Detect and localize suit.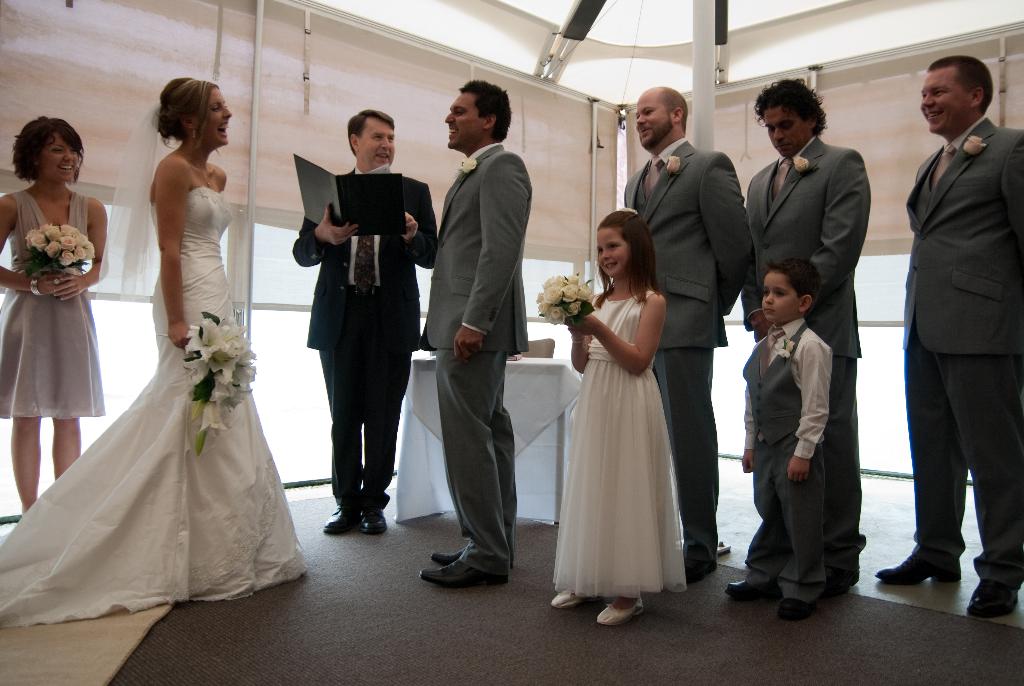
Localized at [left=625, top=136, right=755, bottom=544].
